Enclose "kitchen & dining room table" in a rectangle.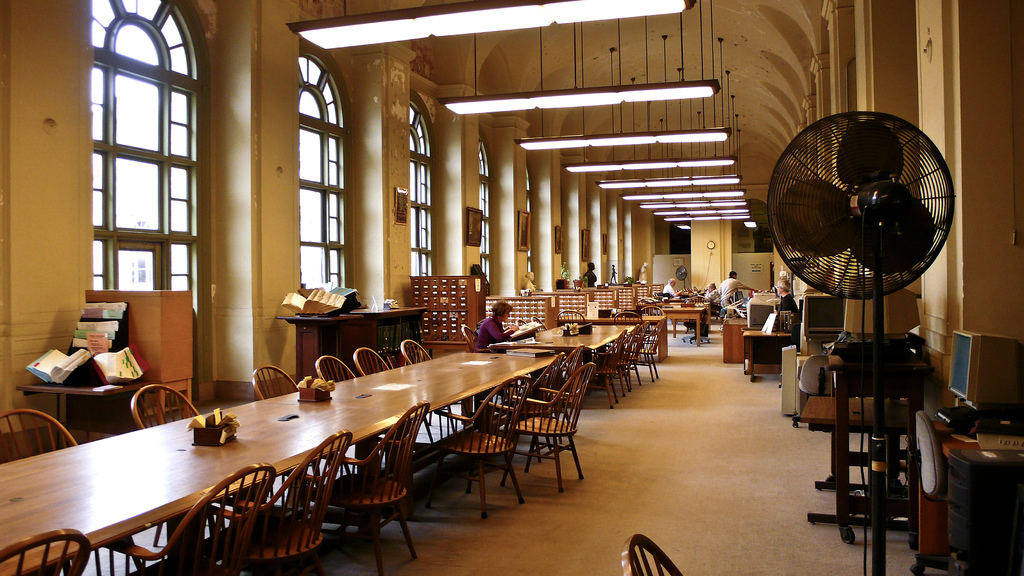
<region>14, 353, 500, 575</region>.
